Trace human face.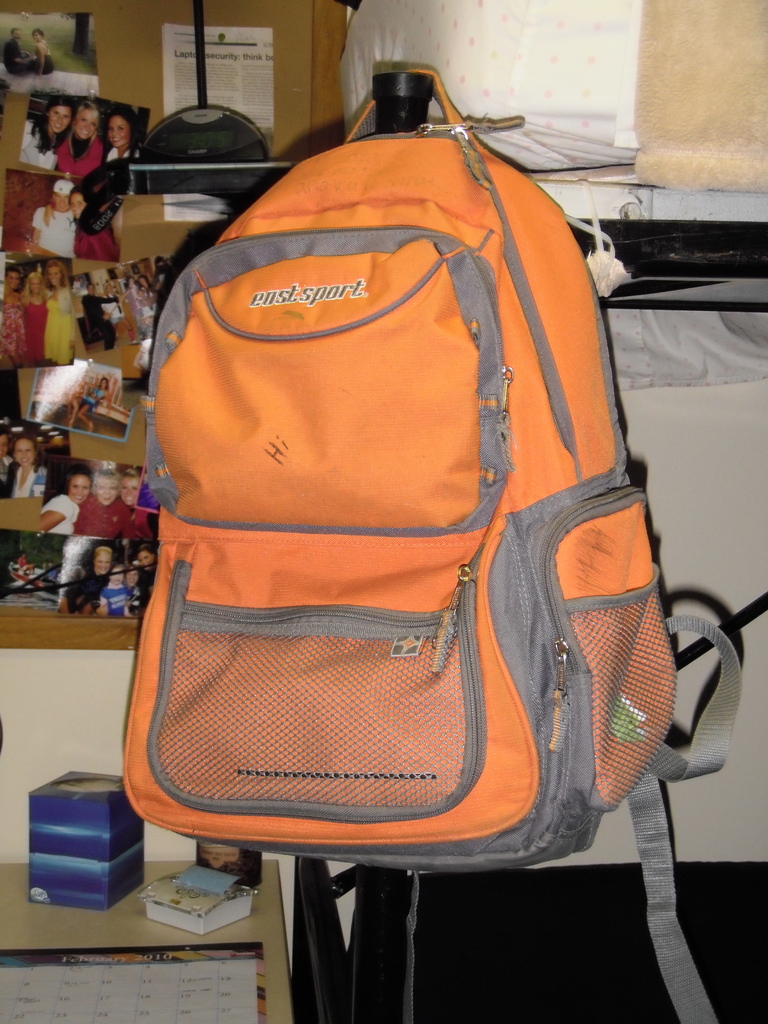
Traced to {"left": 100, "top": 476, "right": 117, "bottom": 506}.
